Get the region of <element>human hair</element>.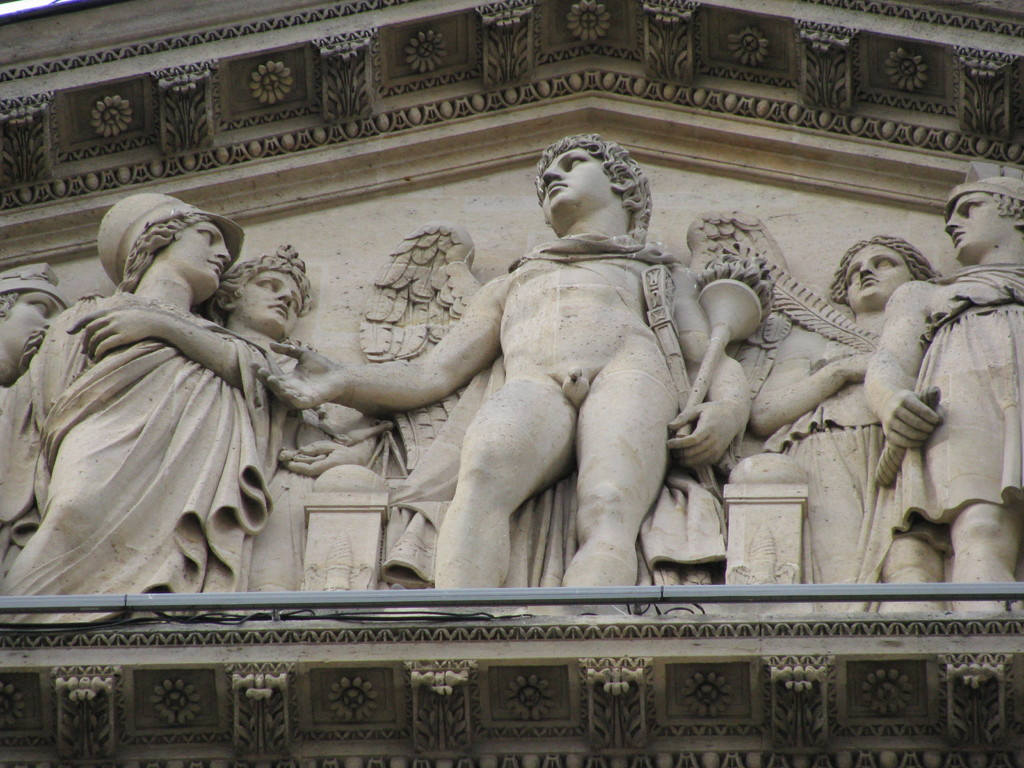
[left=93, top=202, right=220, bottom=301].
